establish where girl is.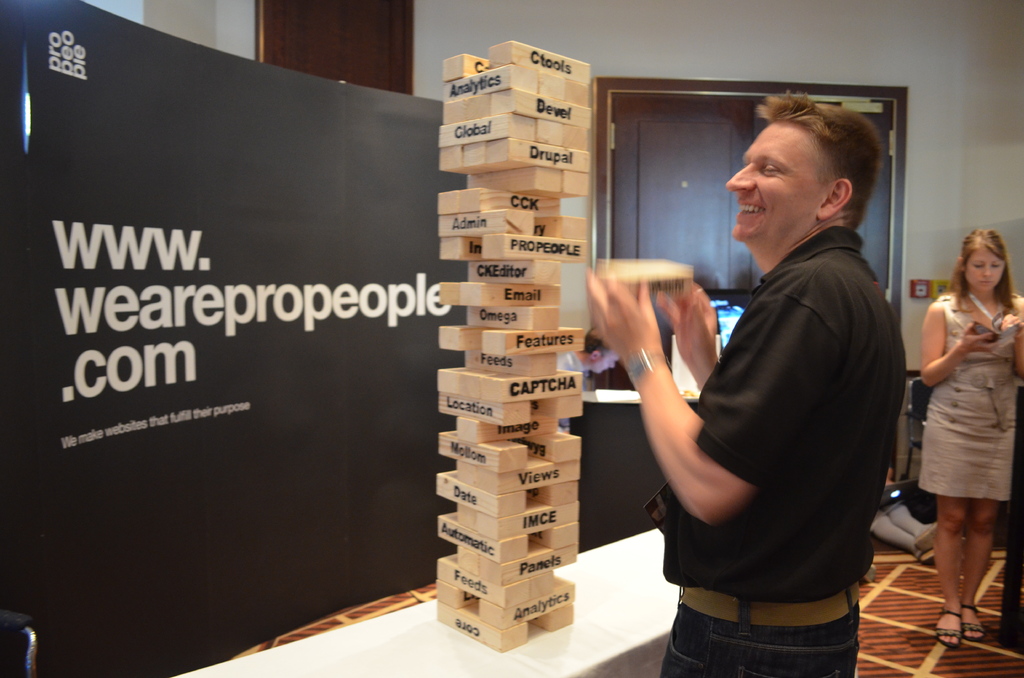
Established at <box>918,231,1023,651</box>.
